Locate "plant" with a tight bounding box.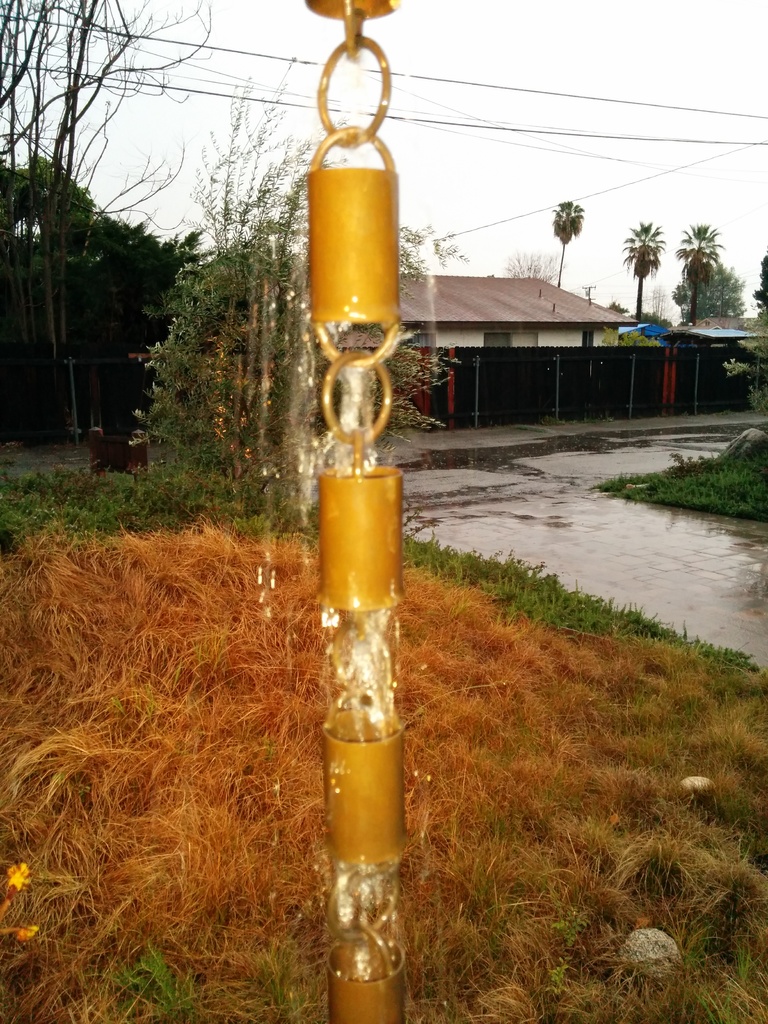
bbox=[727, 295, 767, 416].
